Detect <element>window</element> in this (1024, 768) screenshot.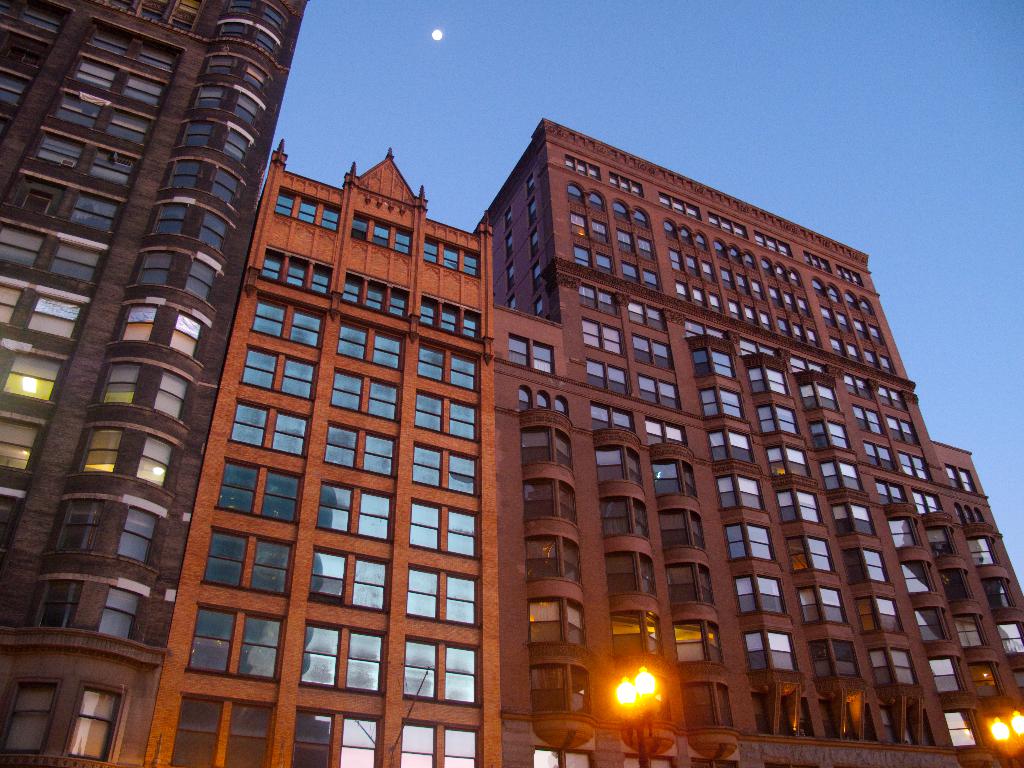
Detection: BBox(804, 252, 833, 276).
